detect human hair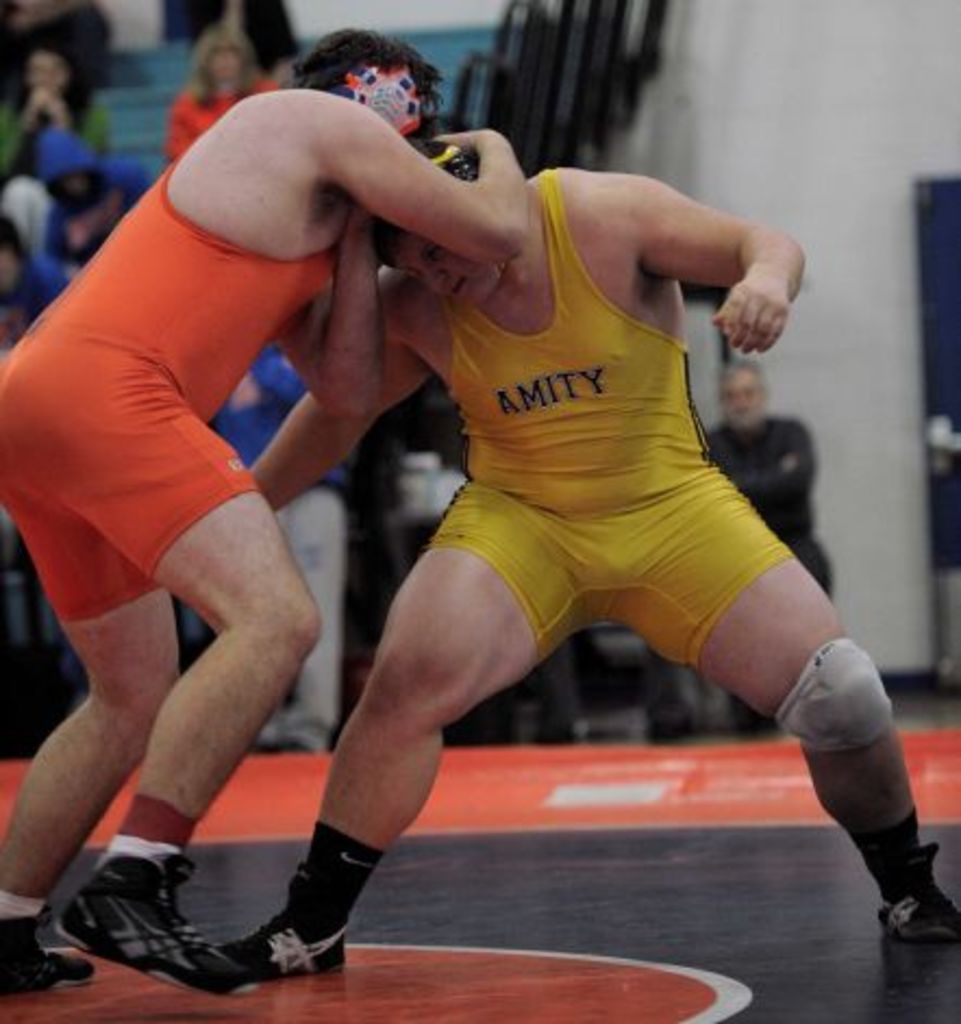
[187,20,257,111]
